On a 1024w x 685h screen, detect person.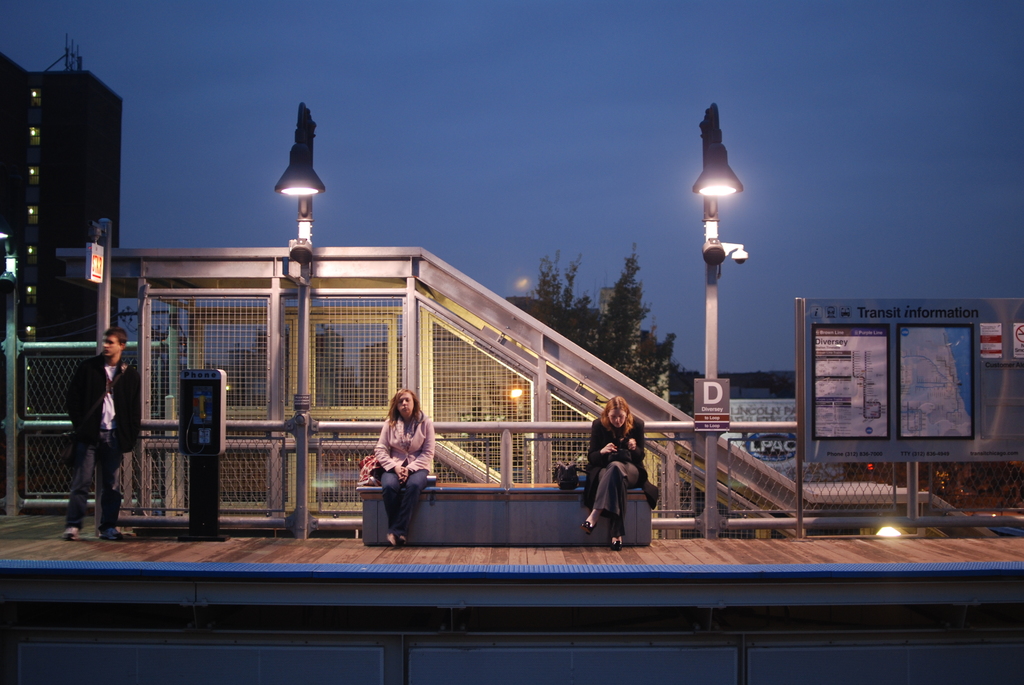
bbox=(363, 395, 428, 534).
